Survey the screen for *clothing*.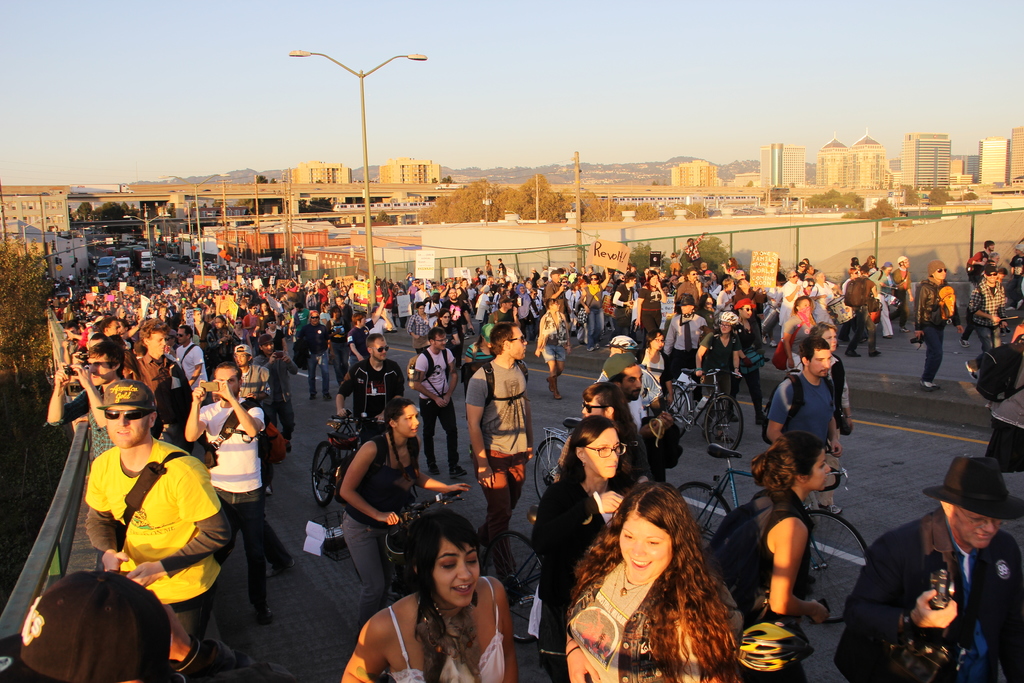
Survey found: [x1=237, y1=308, x2=250, y2=318].
